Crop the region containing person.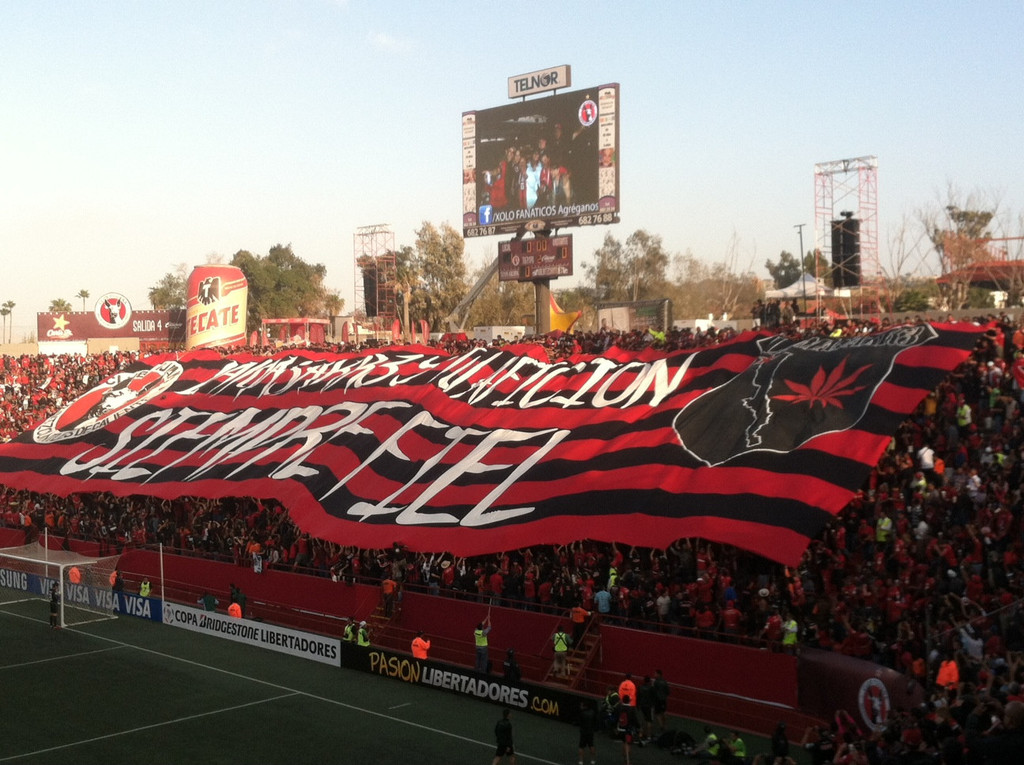
Crop region: box=[495, 705, 519, 764].
